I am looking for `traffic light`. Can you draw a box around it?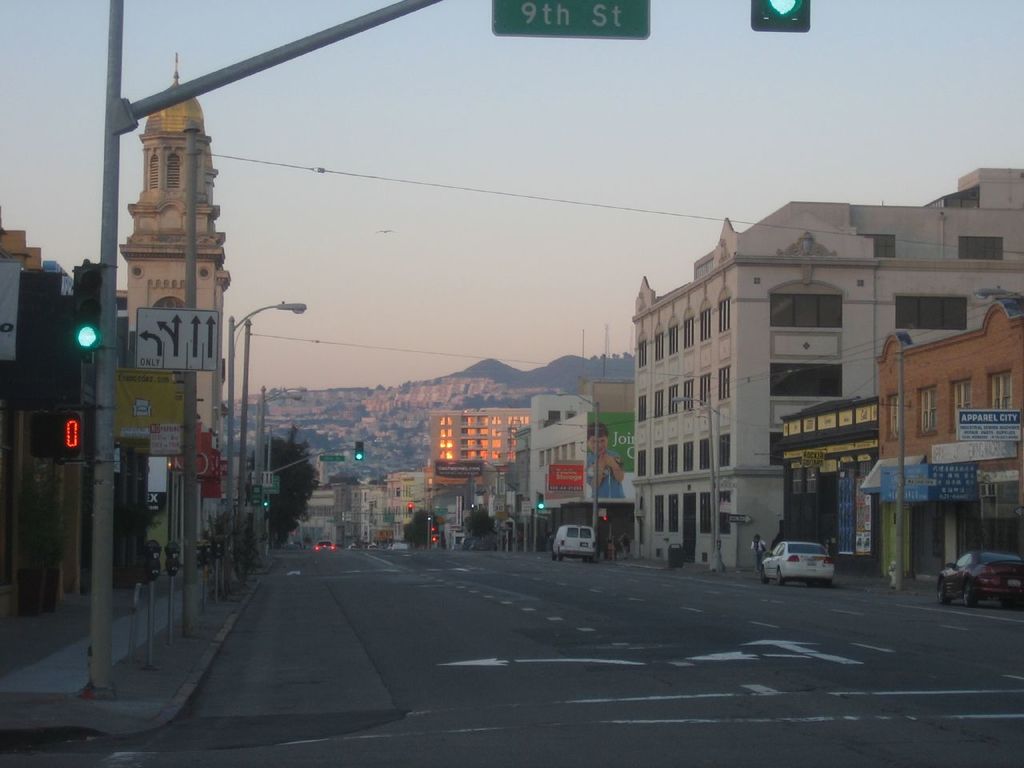
Sure, the bounding box is Rect(30, 414, 82, 464).
